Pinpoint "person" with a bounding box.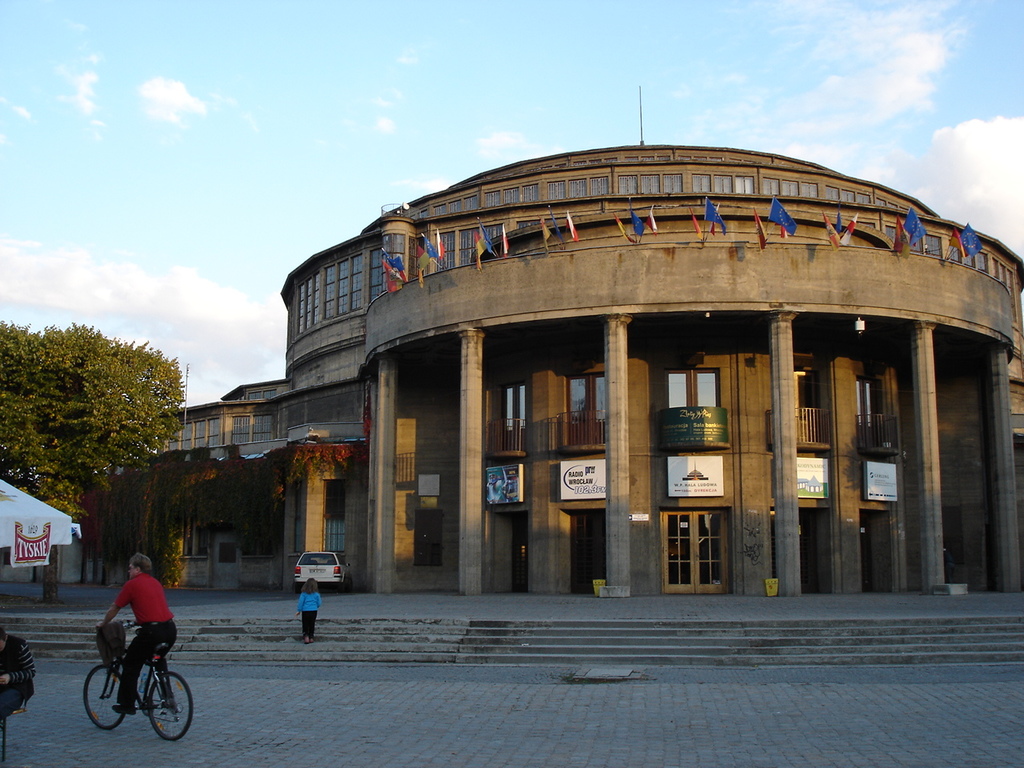
<box>97,566,175,731</box>.
